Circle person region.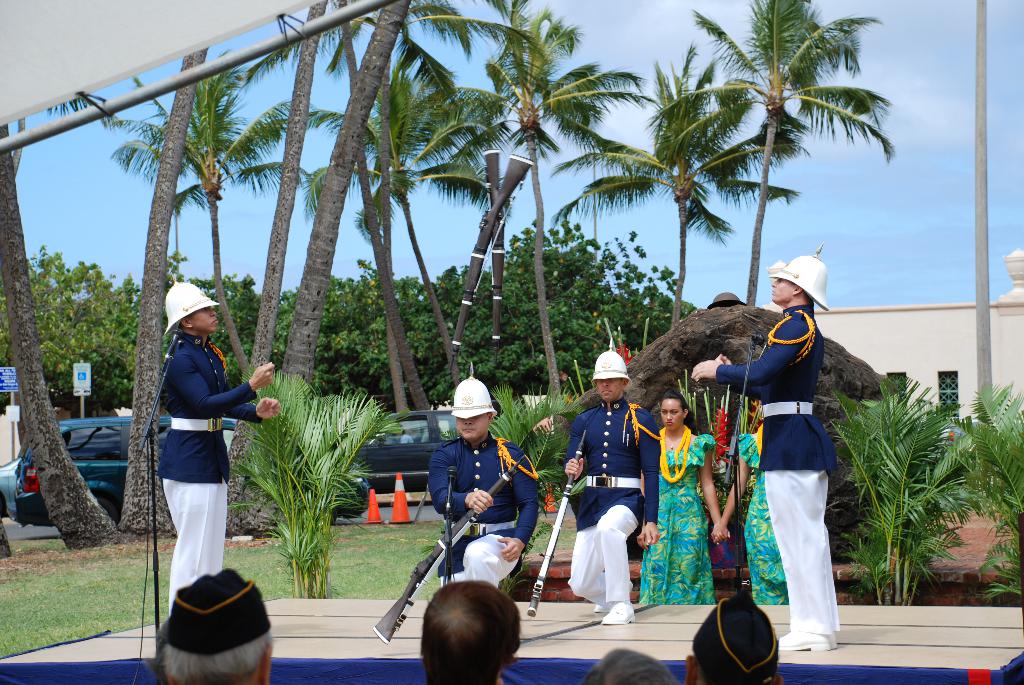
Region: <region>141, 273, 254, 656</region>.
